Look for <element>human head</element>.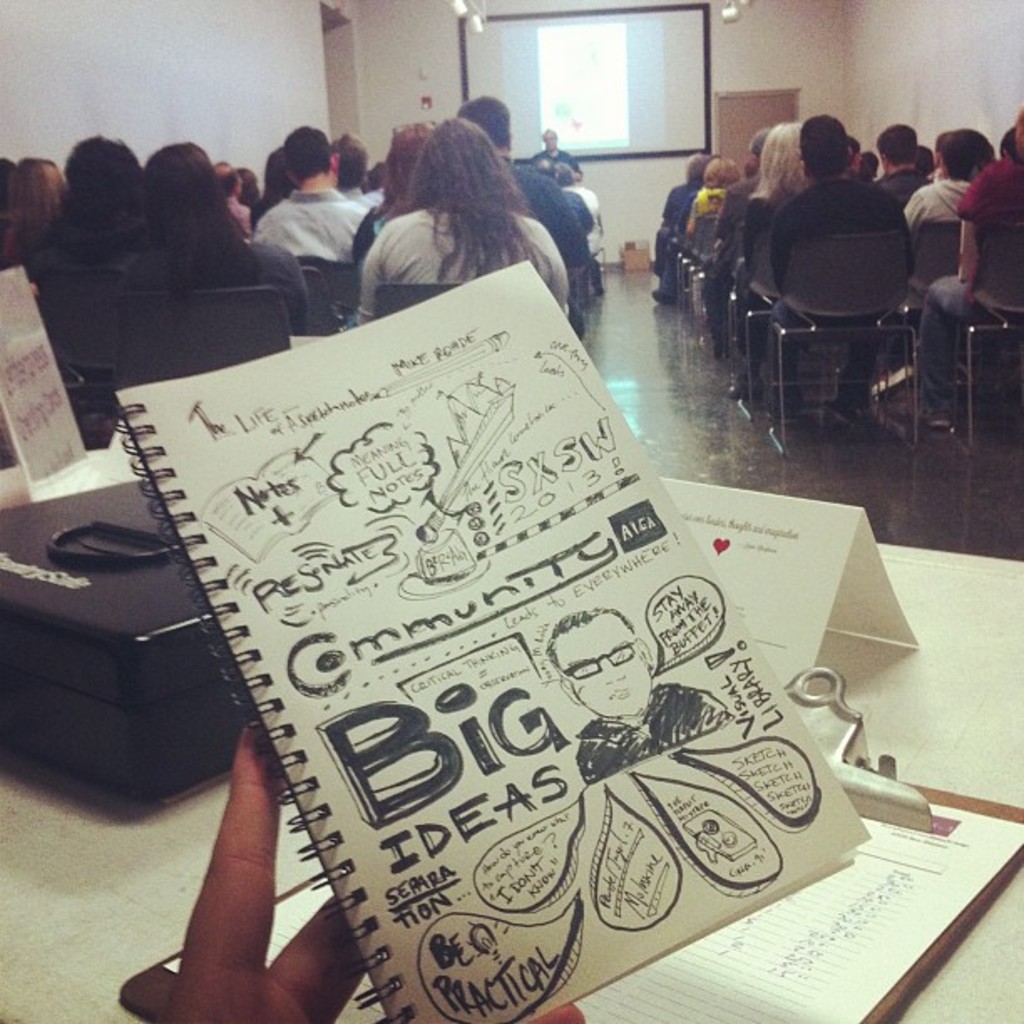
Found: locate(228, 169, 261, 196).
